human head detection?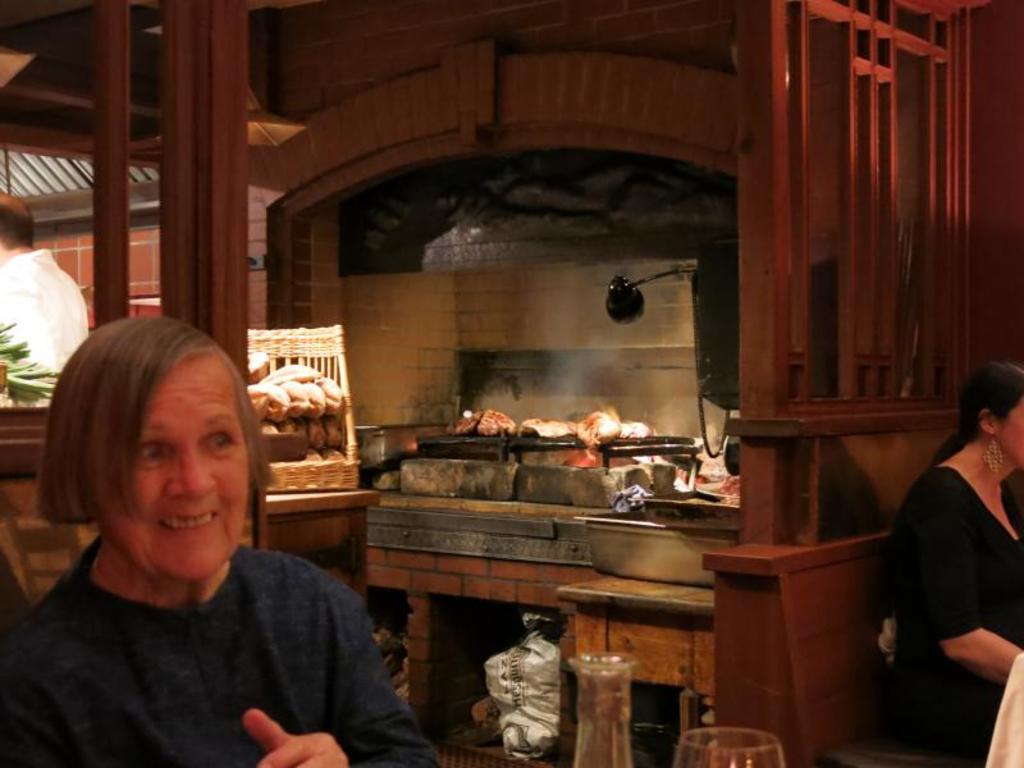
left=0, top=188, right=33, bottom=262
